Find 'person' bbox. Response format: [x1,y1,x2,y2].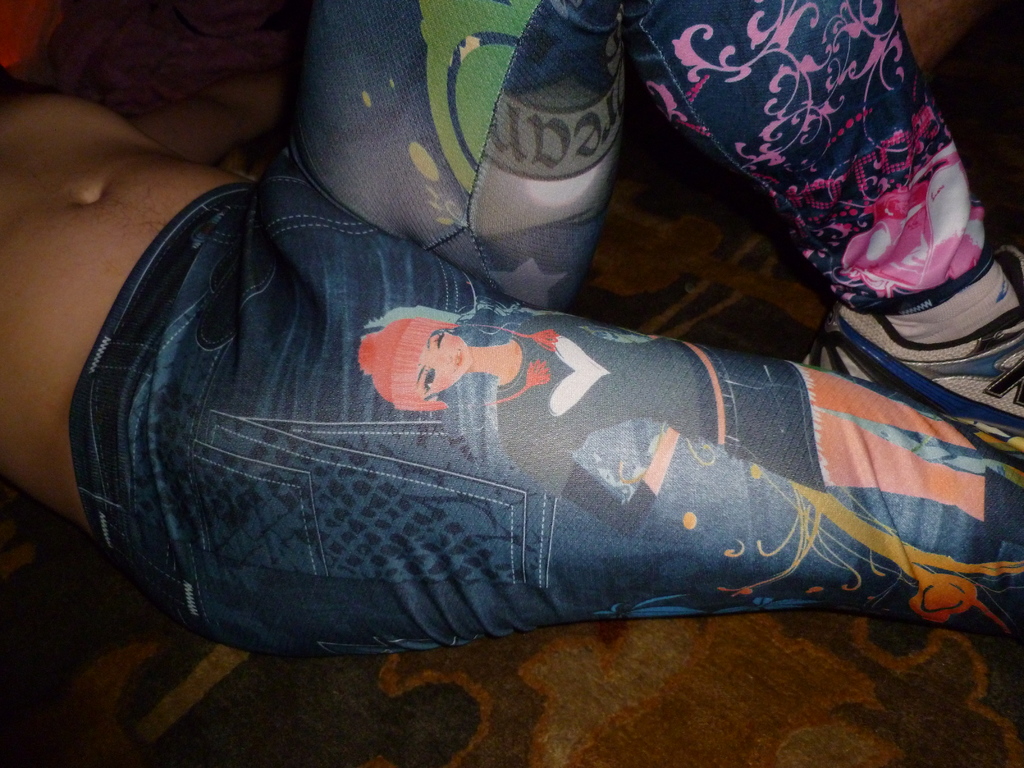
[0,0,1023,653].
